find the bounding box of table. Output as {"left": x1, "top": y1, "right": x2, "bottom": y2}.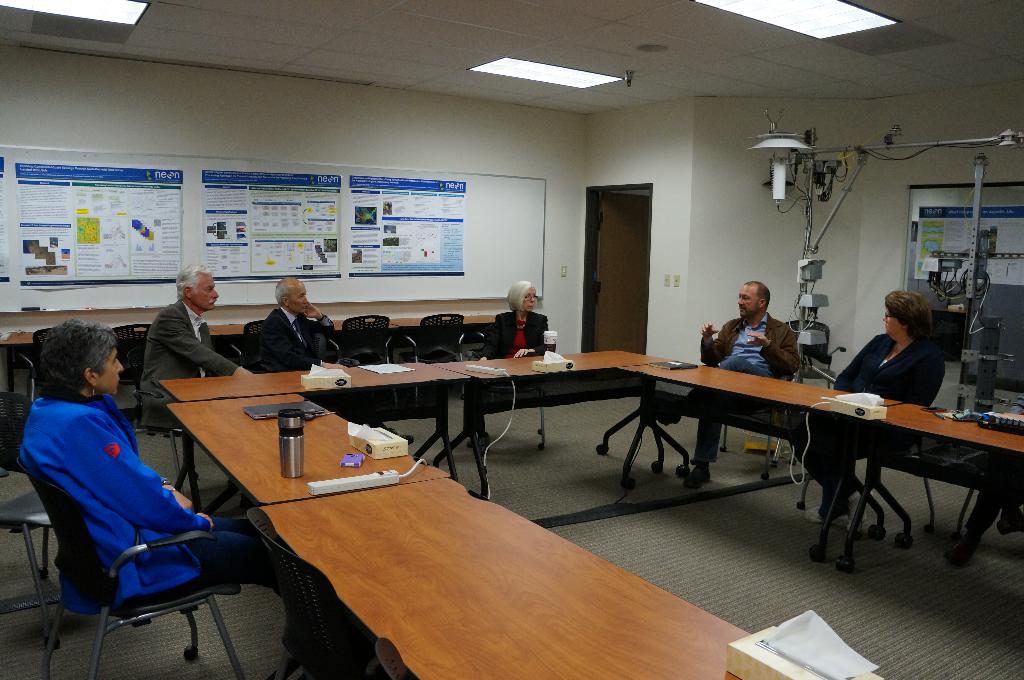
{"left": 849, "top": 402, "right": 1023, "bottom": 564}.
